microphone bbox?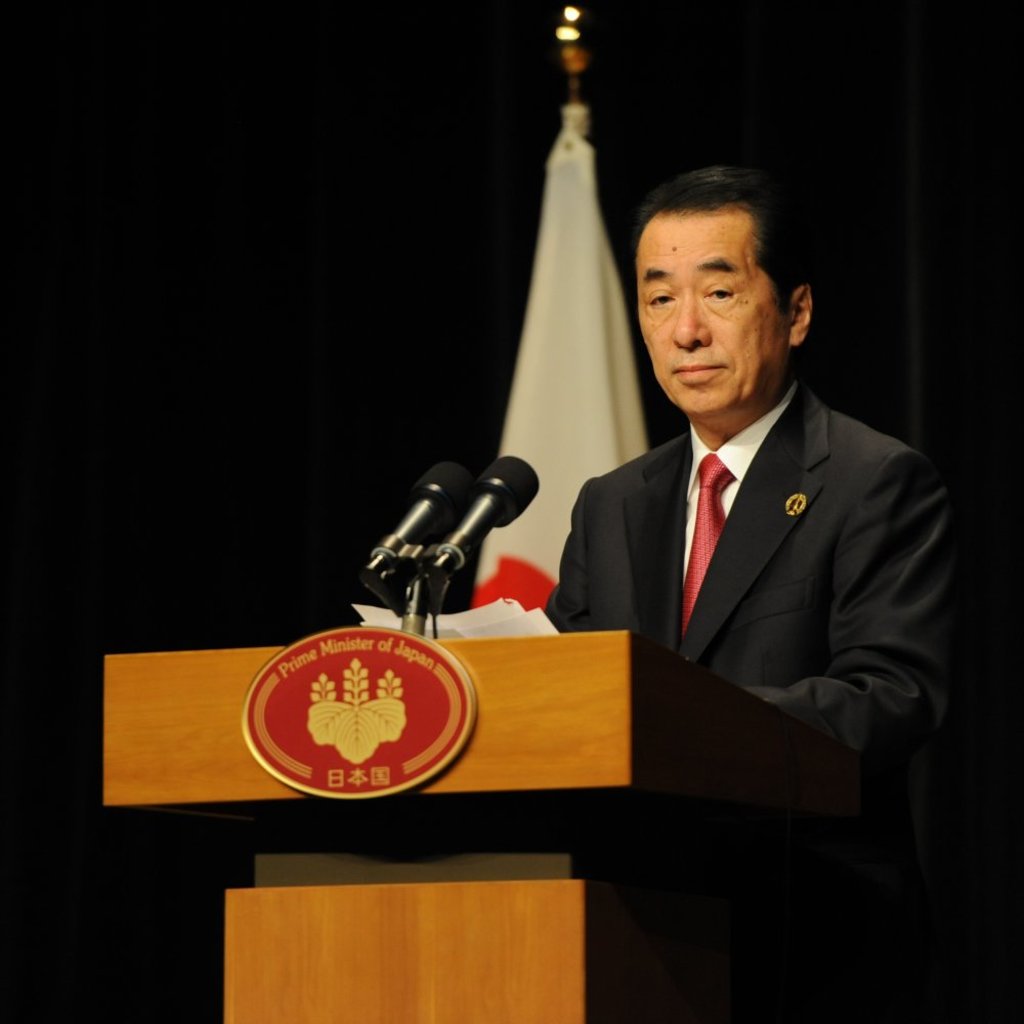
357,458,479,583
